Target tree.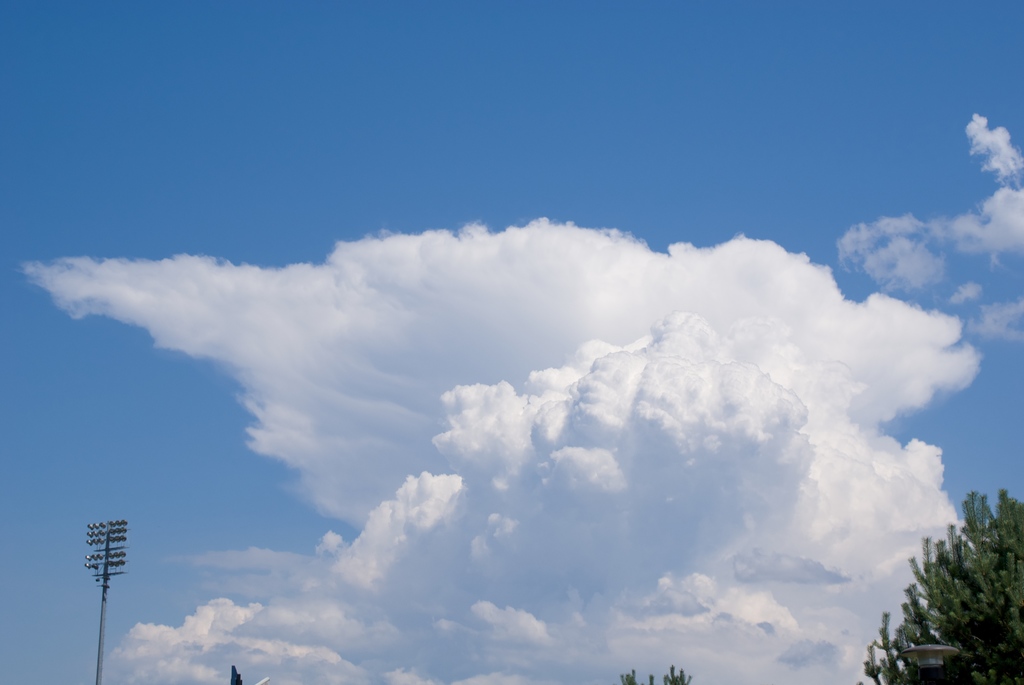
Target region: (x1=858, y1=490, x2=1023, y2=684).
